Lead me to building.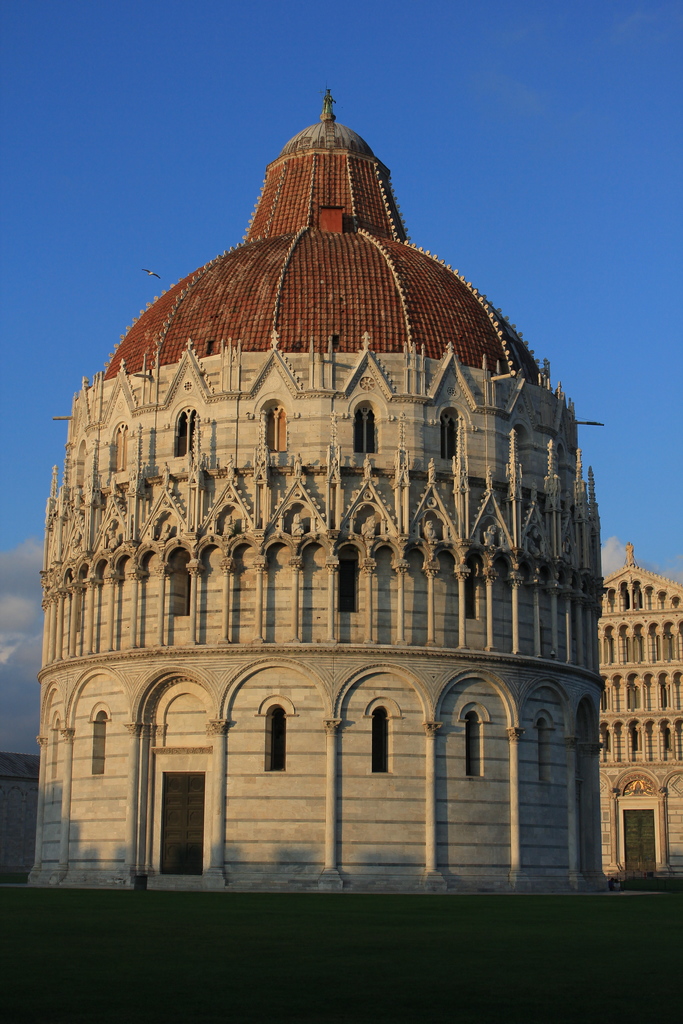
Lead to {"x1": 26, "y1": 85, "x2": 605, "y2": 895}.
